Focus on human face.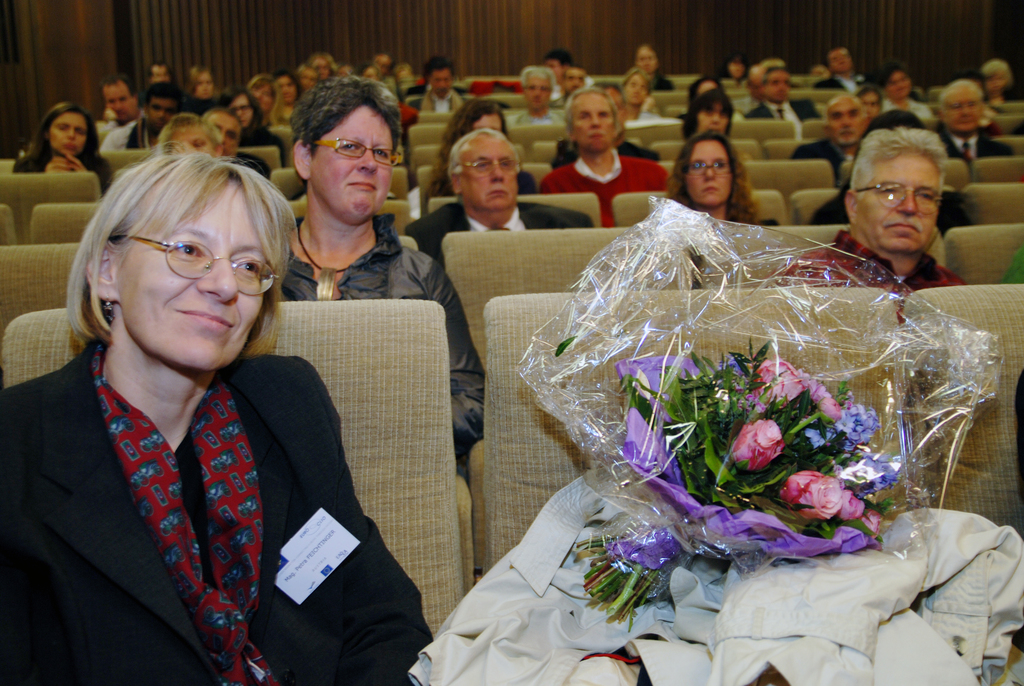
Focused at select_region(855, 152, 942, 254).
